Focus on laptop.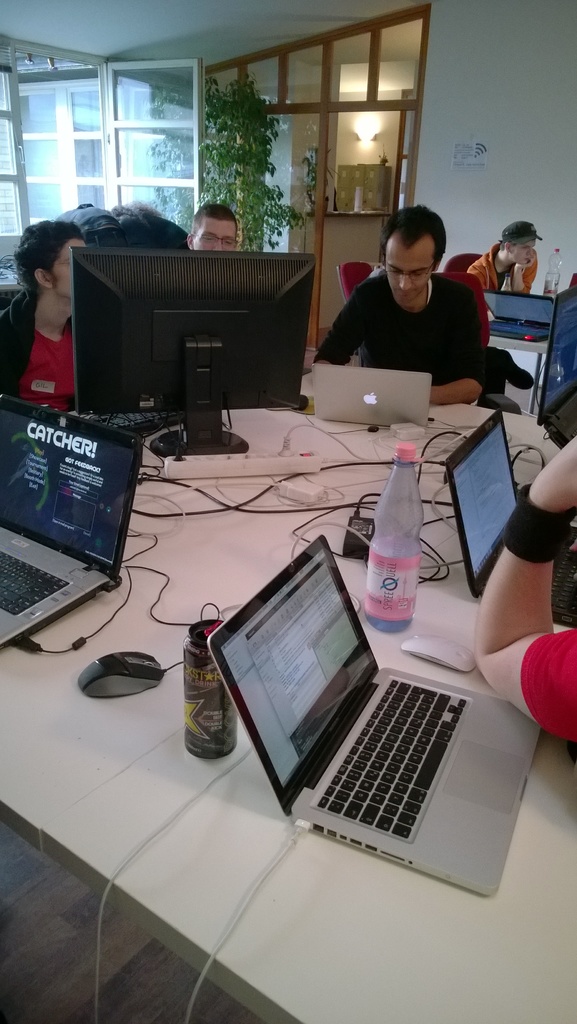
Focused at {"x1": 0, "y1": 395, "x2": 141, "y2": 652}.
